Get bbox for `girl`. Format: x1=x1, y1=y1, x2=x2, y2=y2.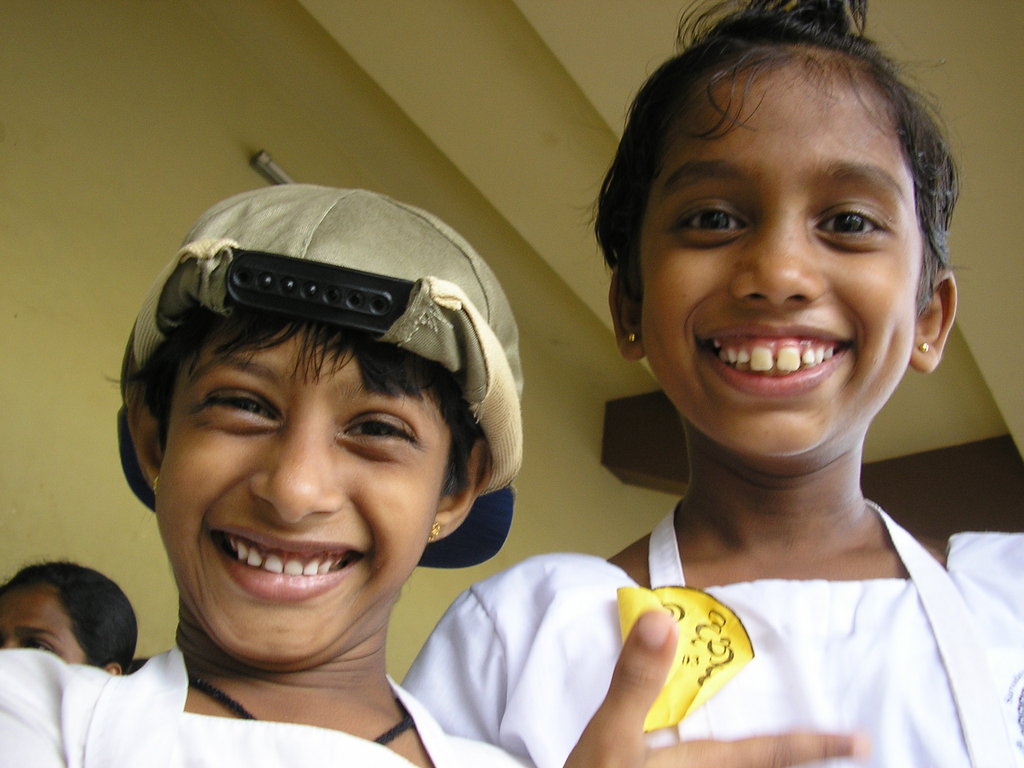
x1=0, y1=187, x2=867, y2=767.
